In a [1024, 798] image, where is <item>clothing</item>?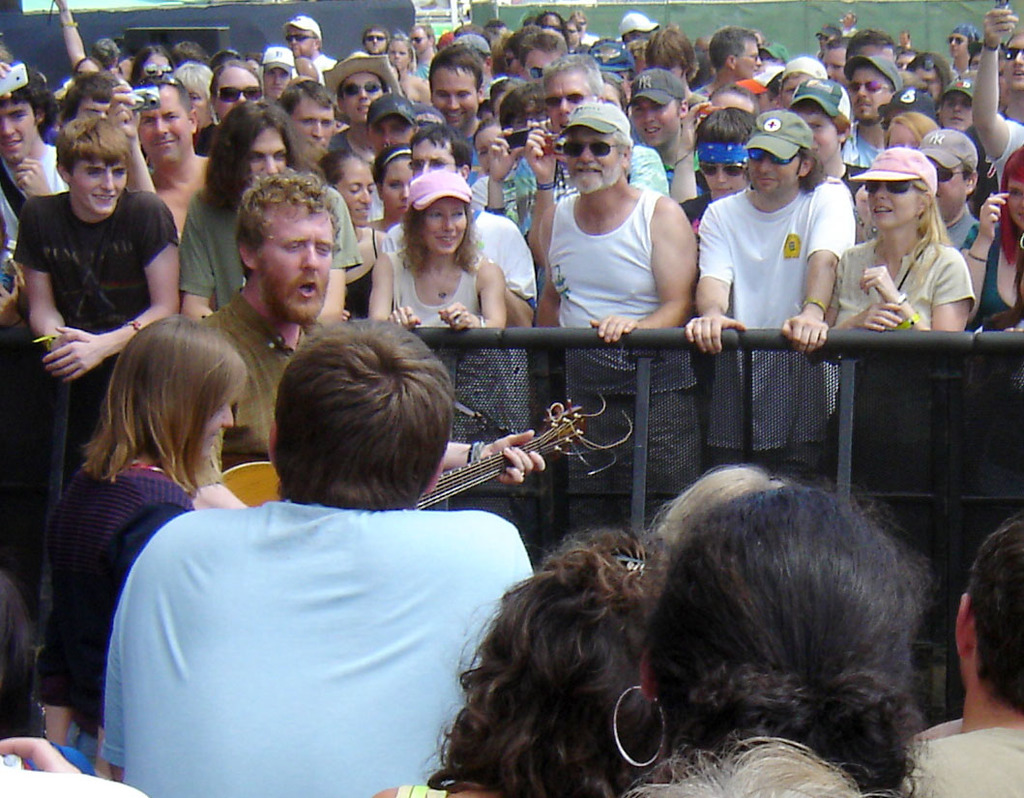
bbox=[508, 152, 670, 242].
